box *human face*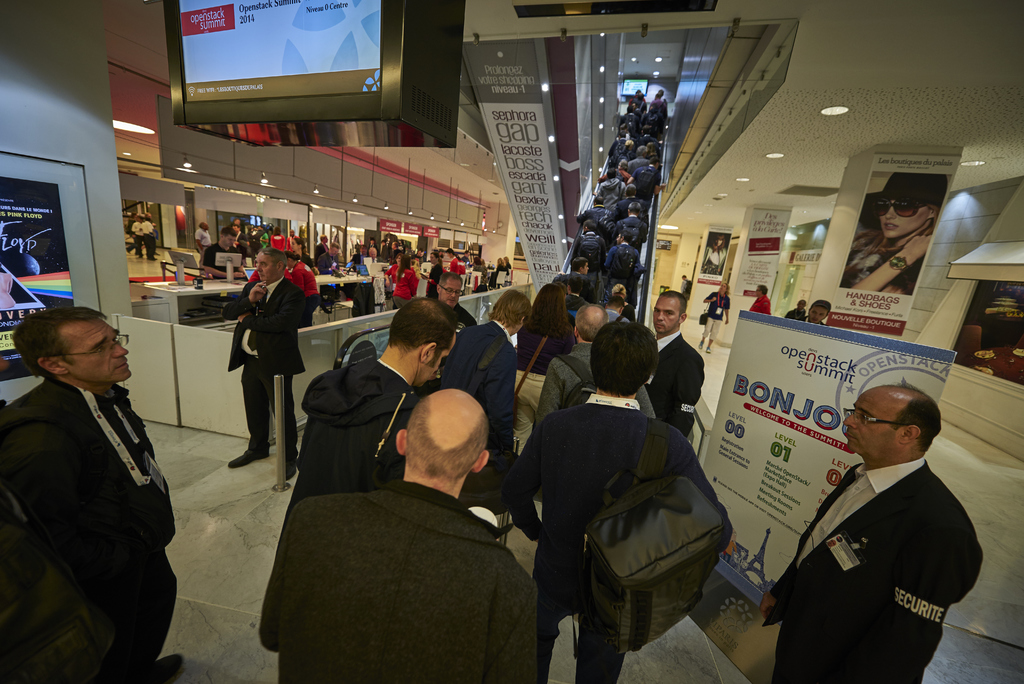
bbox=(755, 286, 764, 295)
